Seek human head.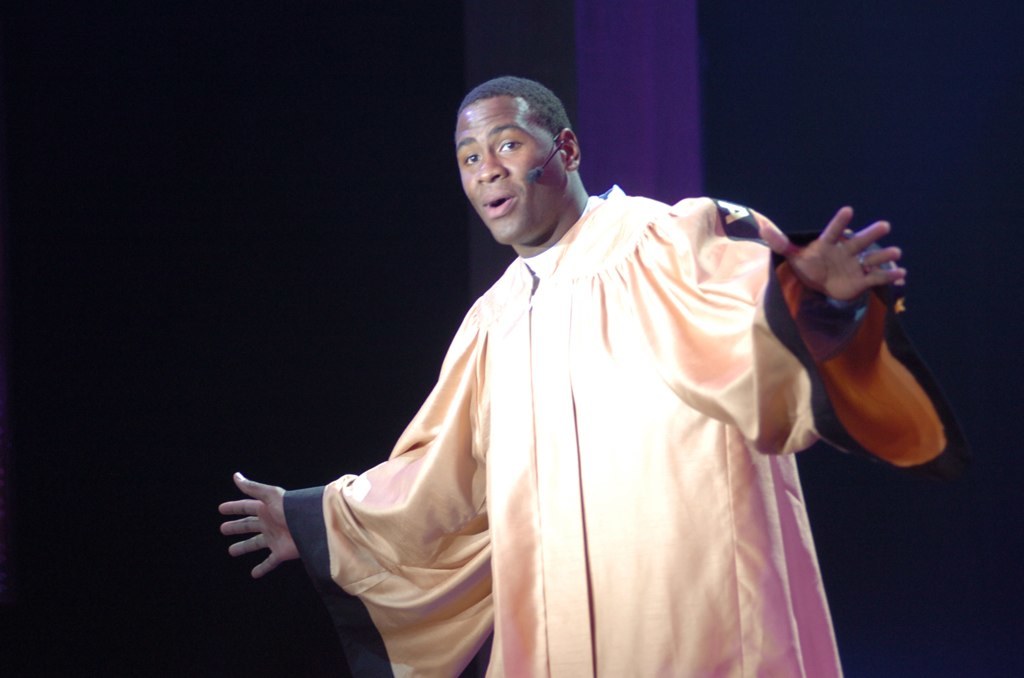
box=[451, 76, 579, 248].
